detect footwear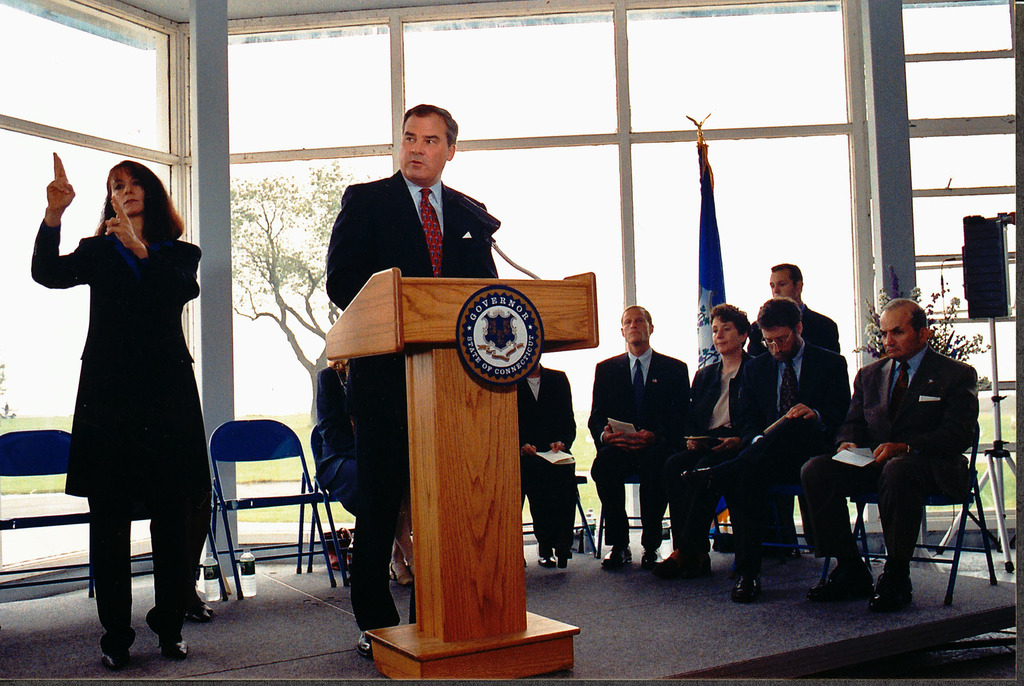
<bbox>387, 559, 408, 585</bbox>
